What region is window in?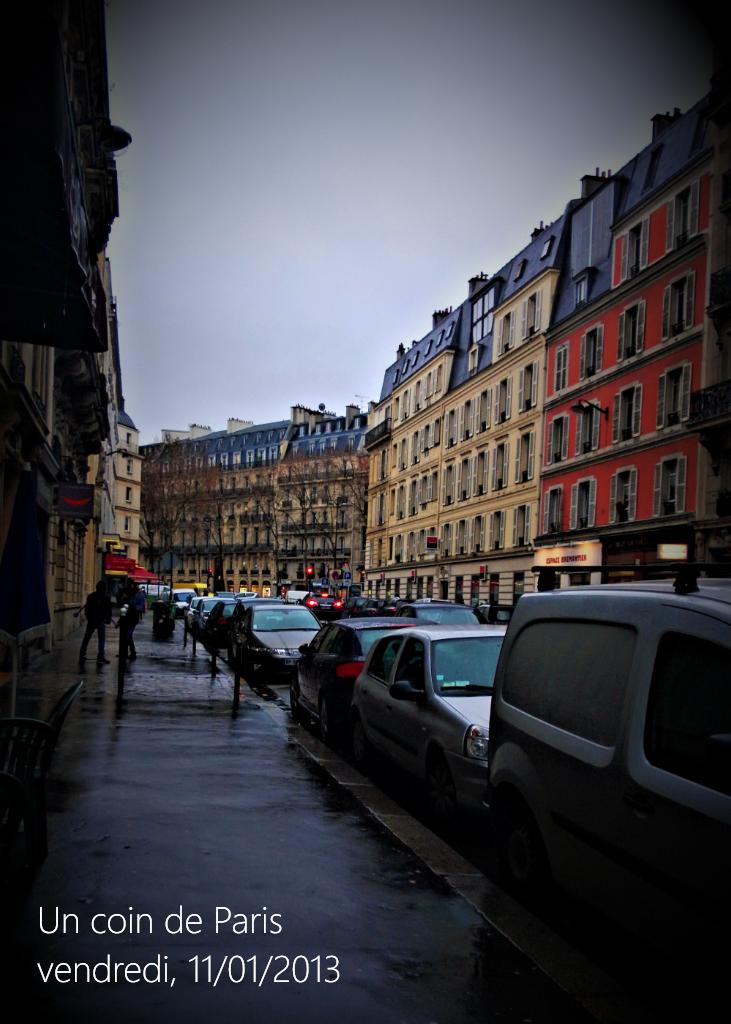
l=418, t=524, r=432, b=556.
